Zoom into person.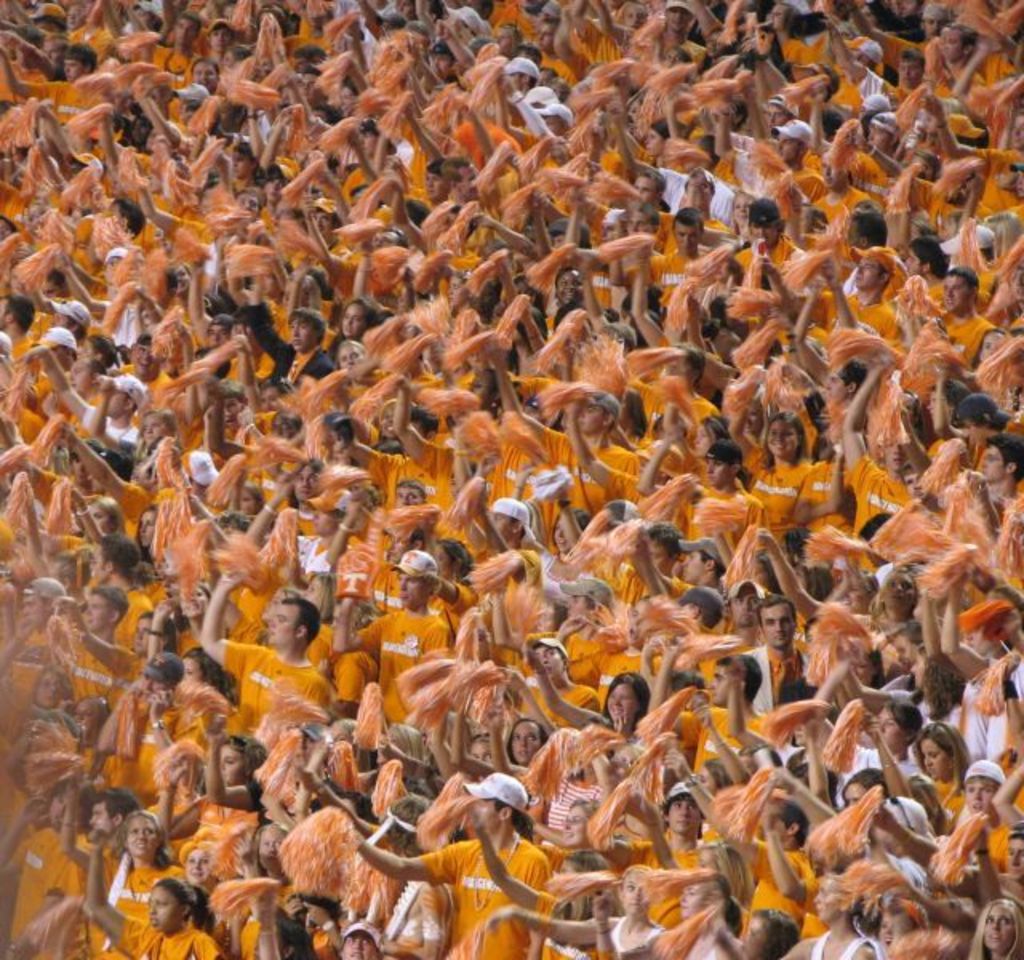
Zoom target: (968,434,1022,538).
